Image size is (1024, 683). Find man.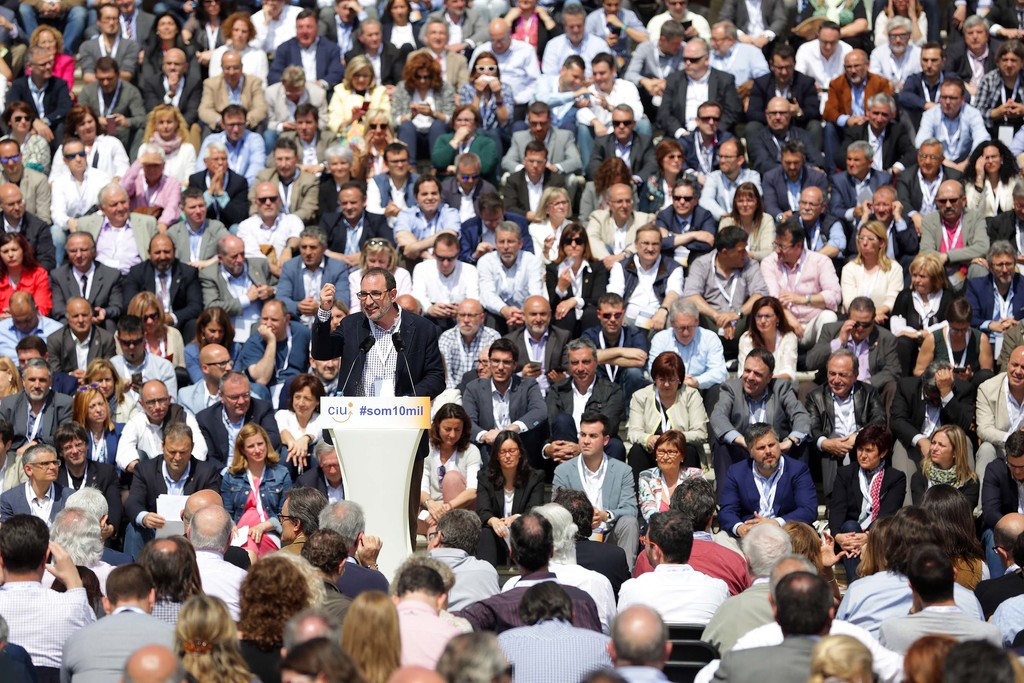
select_region(200, 51, 266, 146).
